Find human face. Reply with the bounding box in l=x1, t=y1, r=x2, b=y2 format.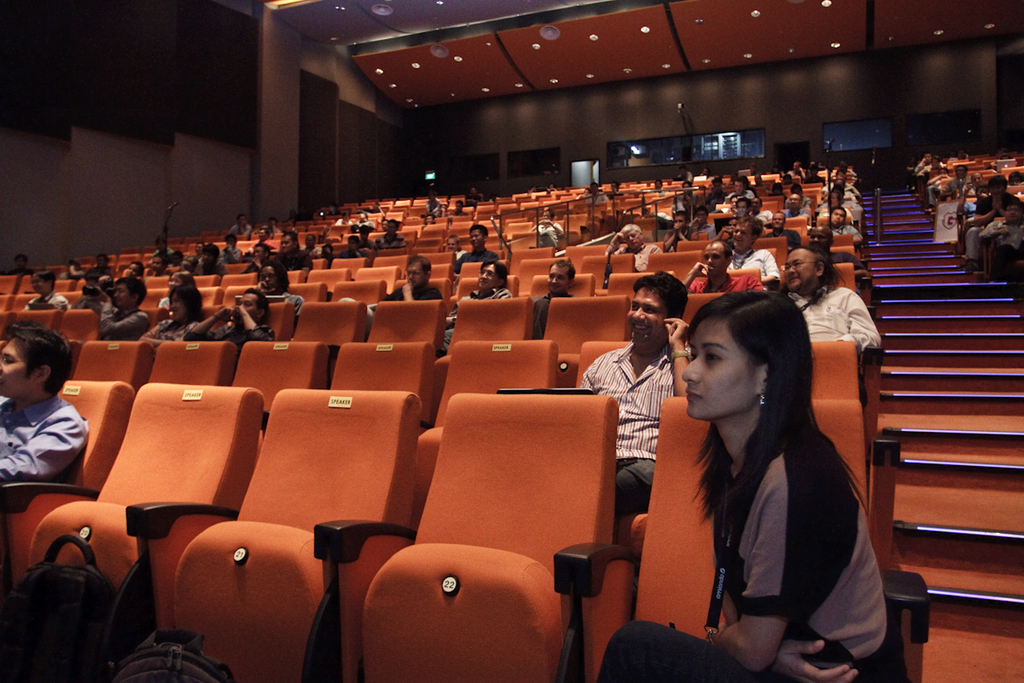
l=684, t=311, r=759, b=418.
